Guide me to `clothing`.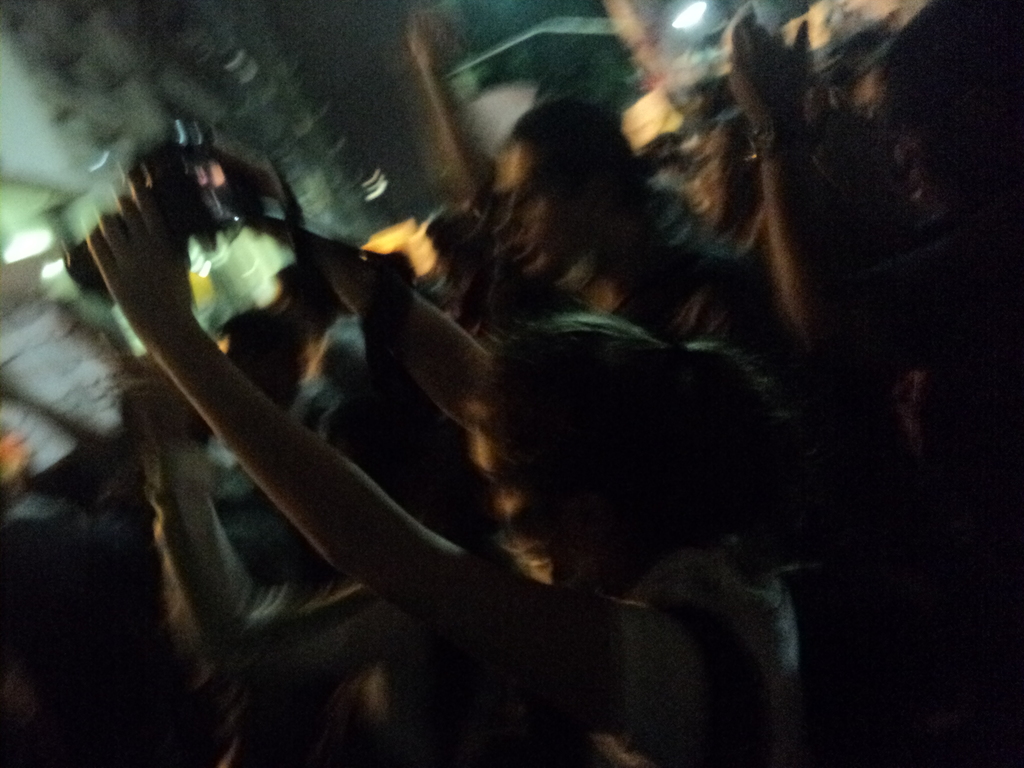
Guidance: Rect(812, 220, 1023, 504).
